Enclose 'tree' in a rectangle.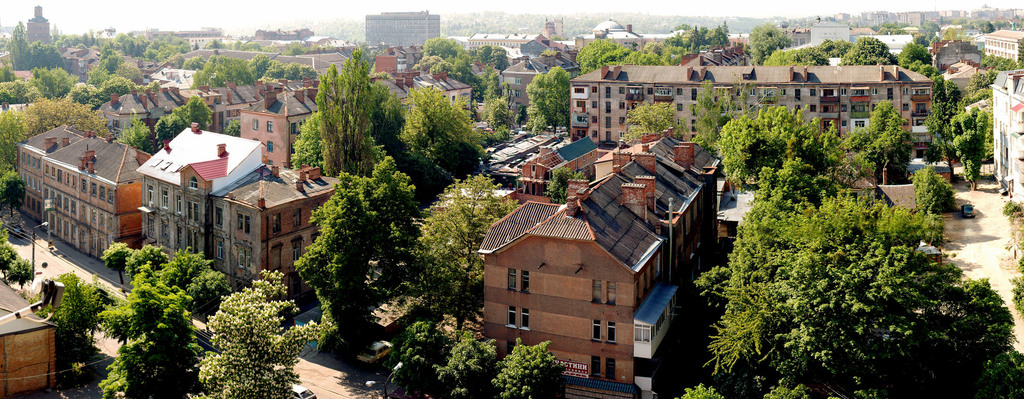
[28, 64, 75, 101].
